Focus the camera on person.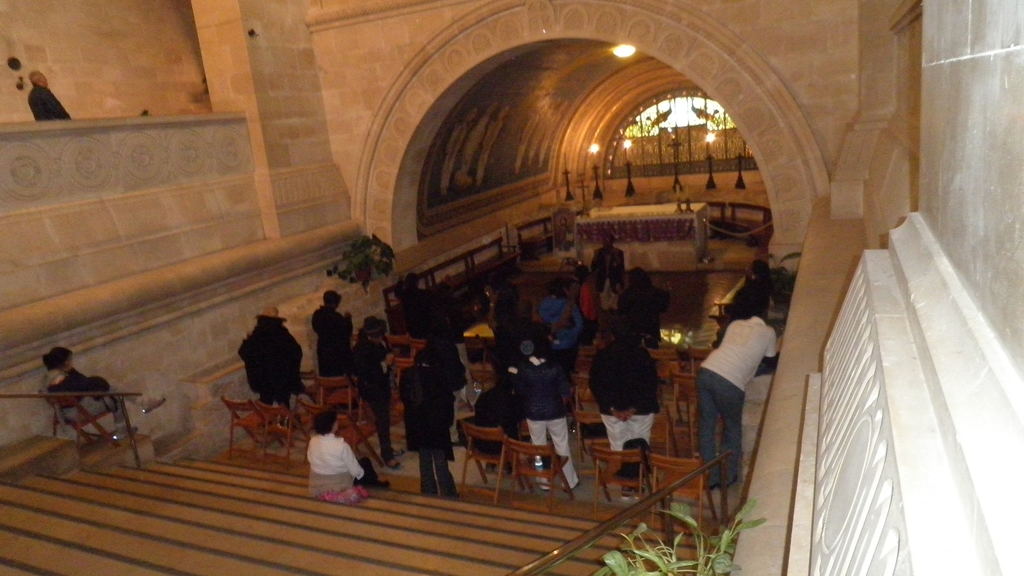
Focus region: <box>685,301,785,497</box>.
